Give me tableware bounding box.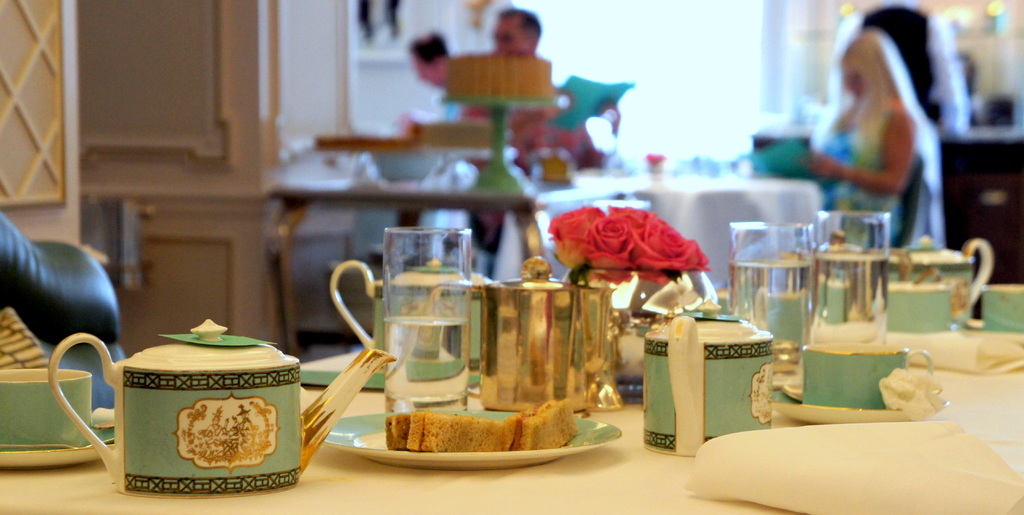
left=724, top=223, right=819, bottom=337.
